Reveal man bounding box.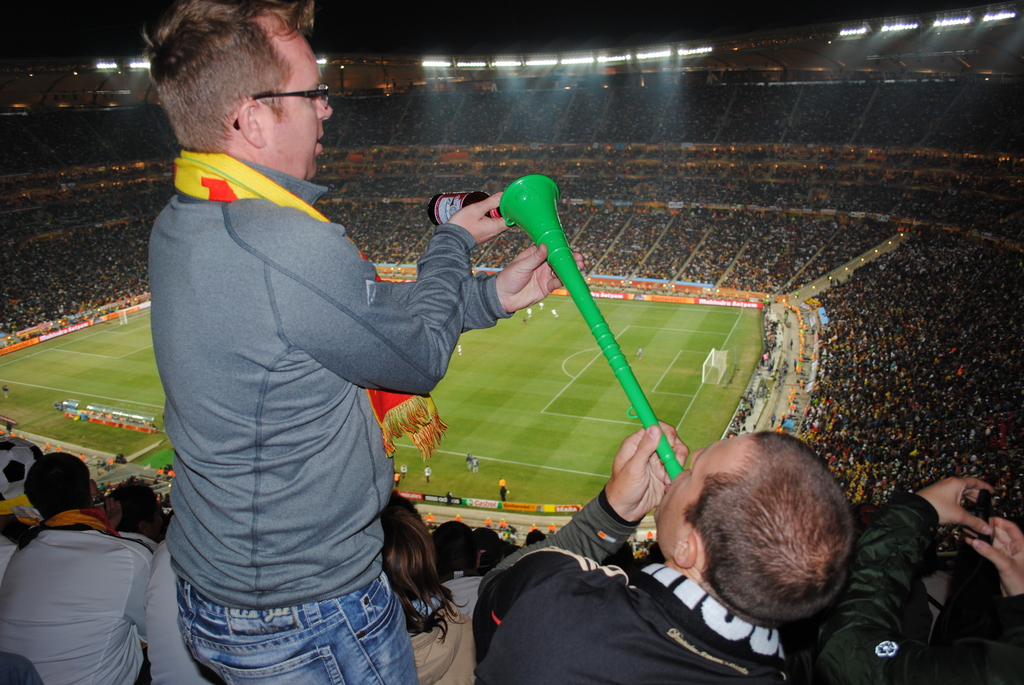
Revealed: x1=144 y1=0 x2=564 y2=684.
